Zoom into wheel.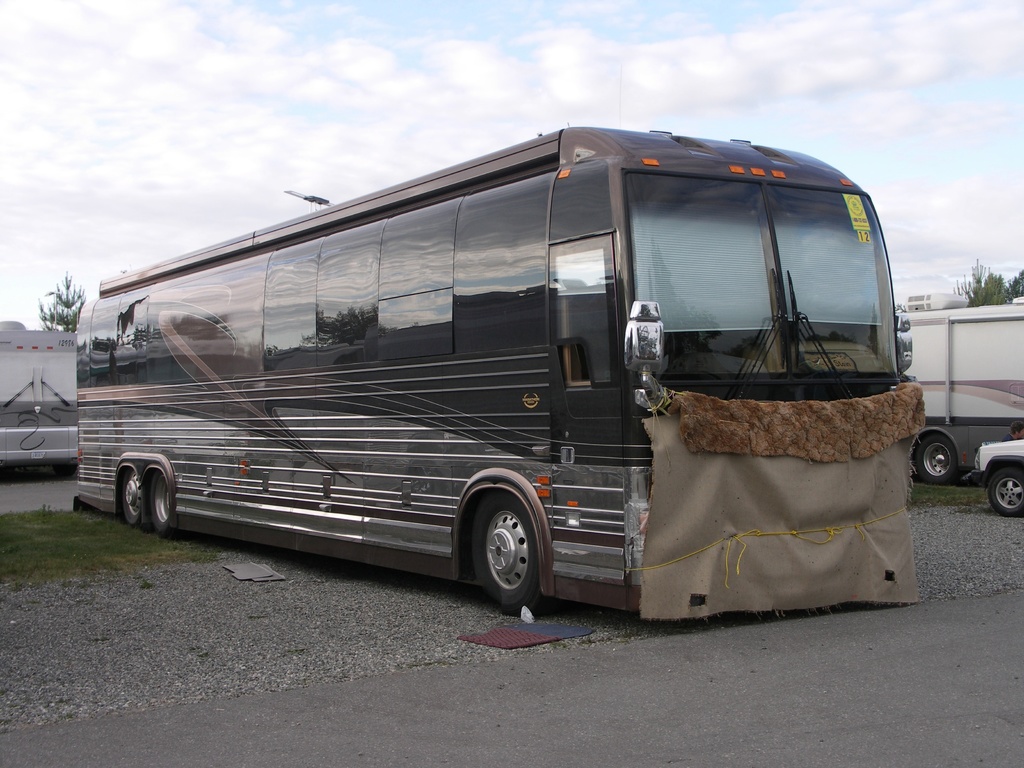
Zoom target: [918,431,956,484].
